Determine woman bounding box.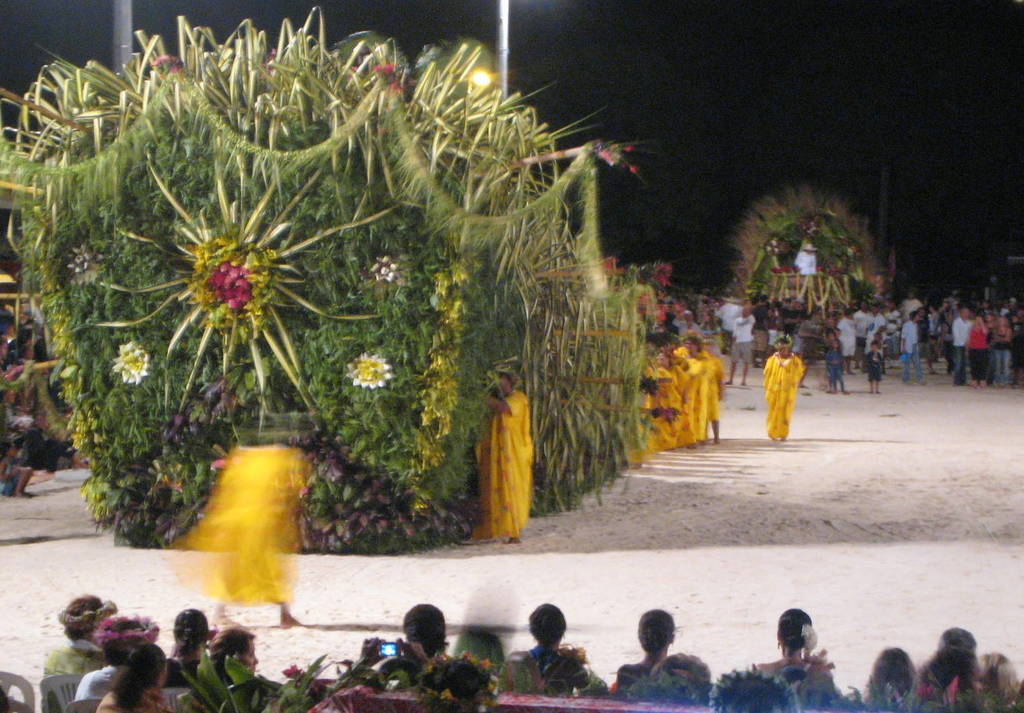
Determined: l=872, t=651, r=916, b=695.
